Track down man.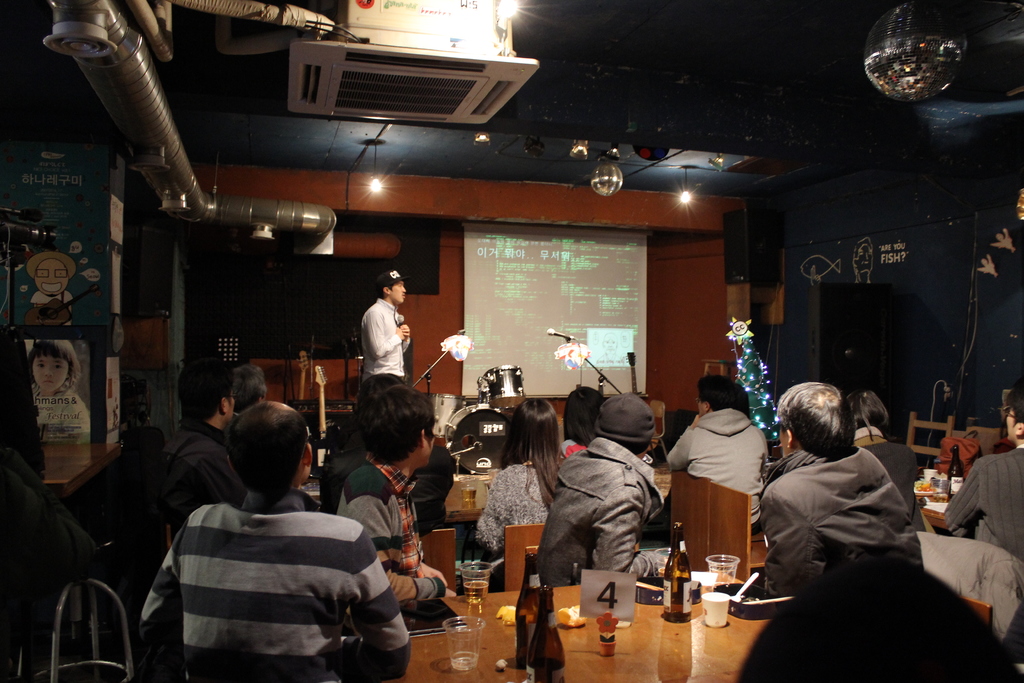
Tracked to locate(159, 359, 250, 527).
